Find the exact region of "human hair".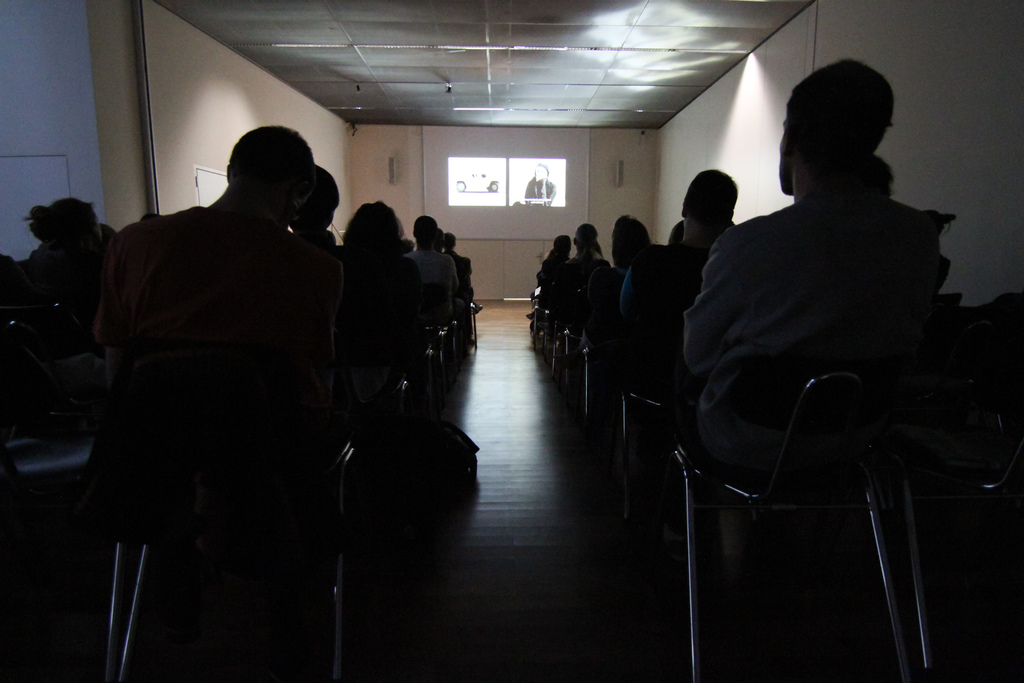
Exact region: [20,194,101,247].
